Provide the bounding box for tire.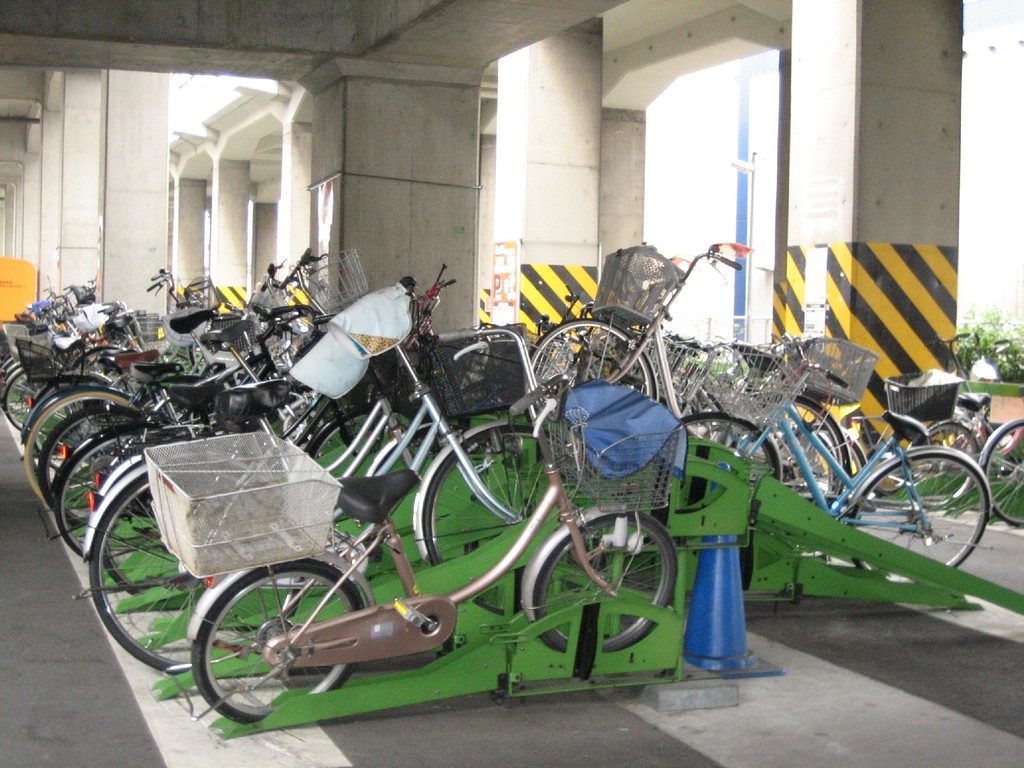
l=529, t=318, r=655, b=407.
